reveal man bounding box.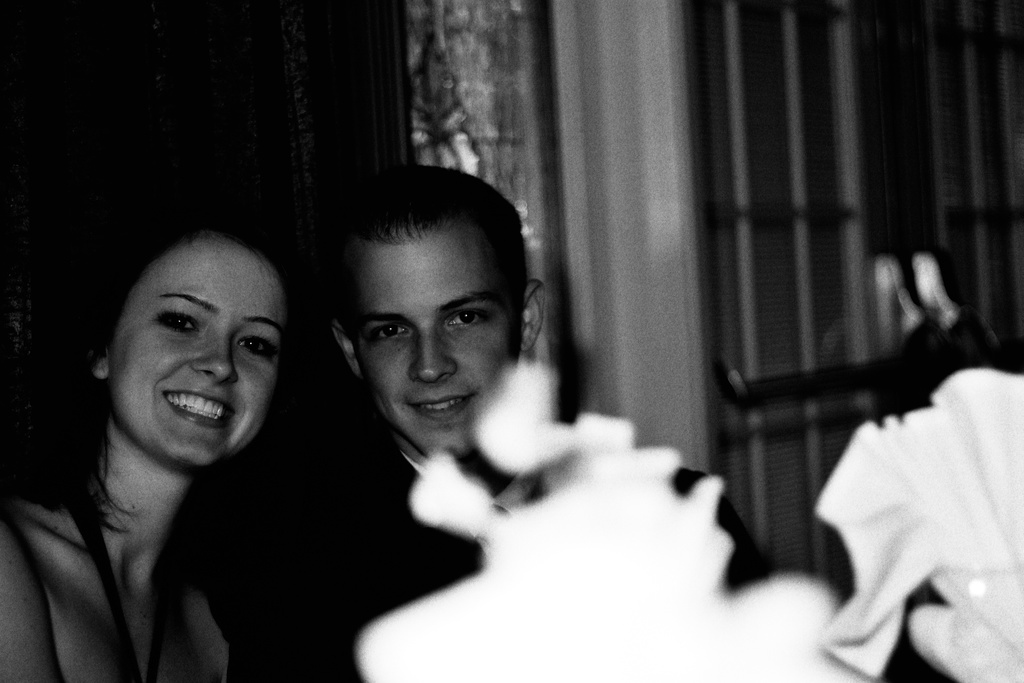
Revealed: x1=209 y1=164 x2=767 y2=682.
